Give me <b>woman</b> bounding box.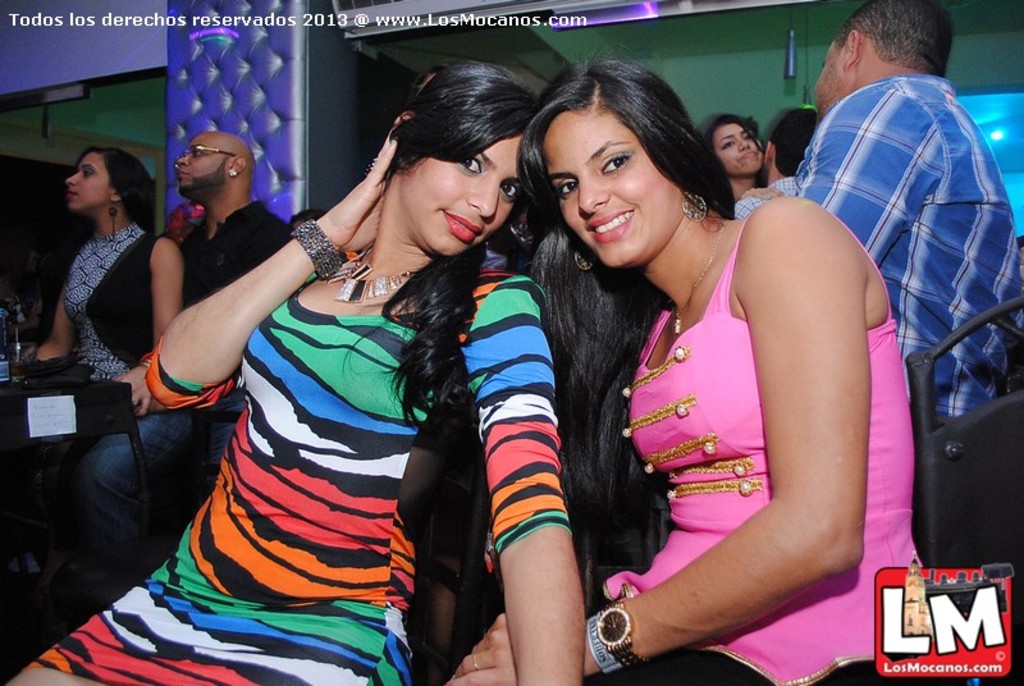
locate(700, 114, 785, 200).
